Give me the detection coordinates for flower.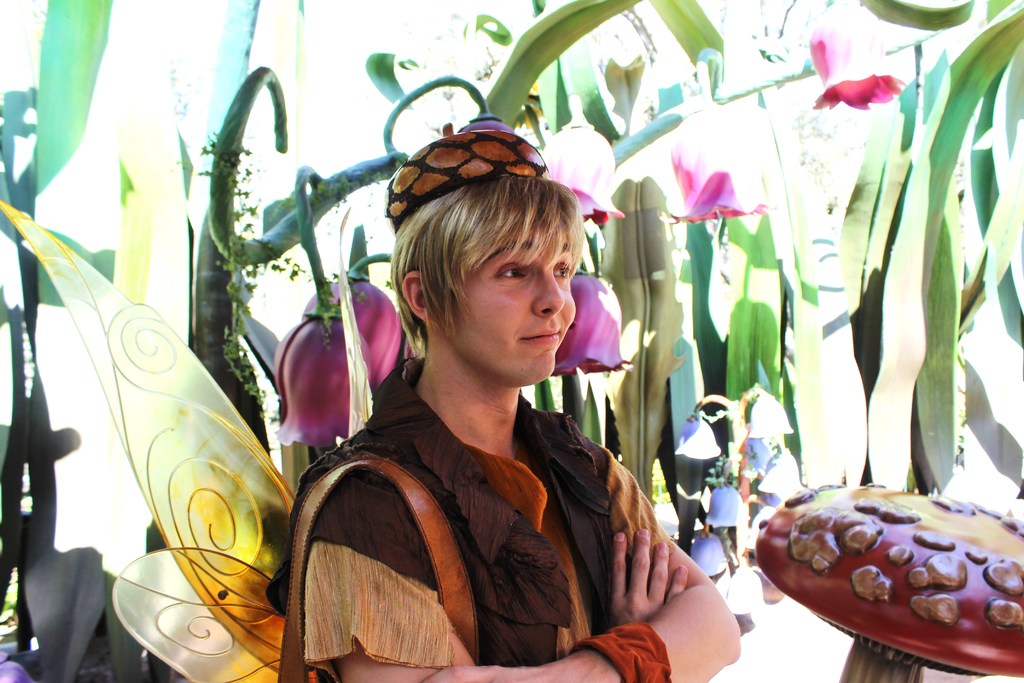
rect(662, 99, 767, 226).
